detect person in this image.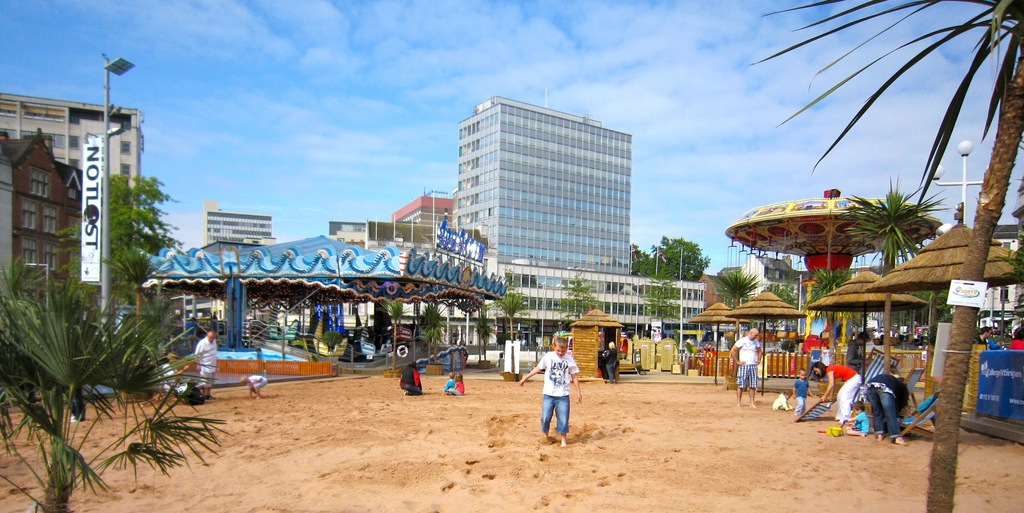
Detection: select_region(731, 325, 758, 408).
